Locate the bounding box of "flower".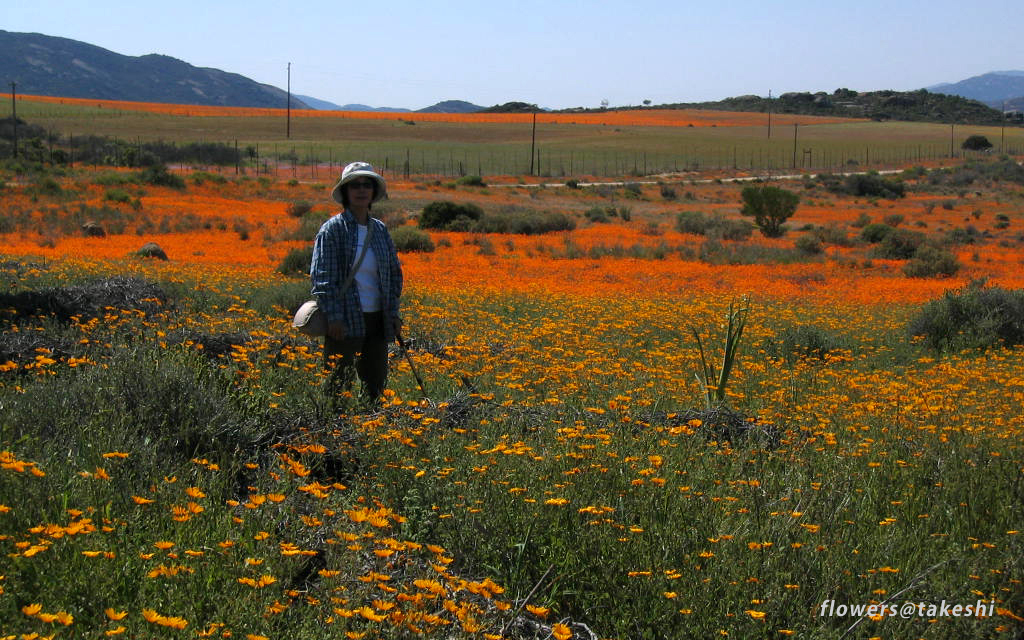
Bounding box: (x1=105, y1=607, x2=125, y2=624).
